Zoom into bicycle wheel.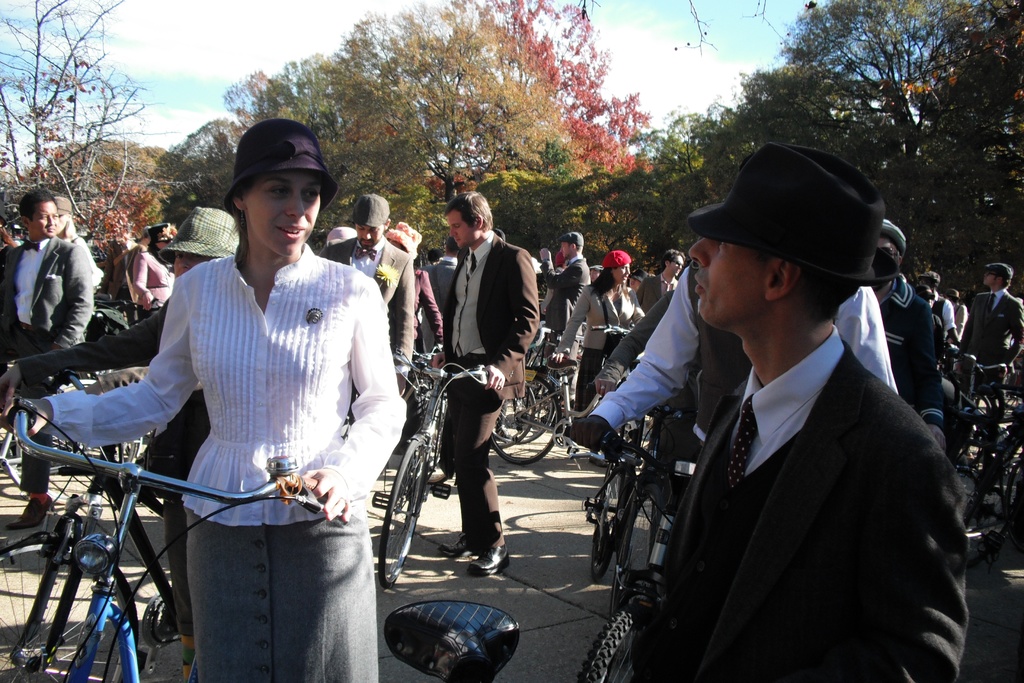
Zoom target: {"left": 492, "top": 379, "right": 536, "bottom": 452}.
